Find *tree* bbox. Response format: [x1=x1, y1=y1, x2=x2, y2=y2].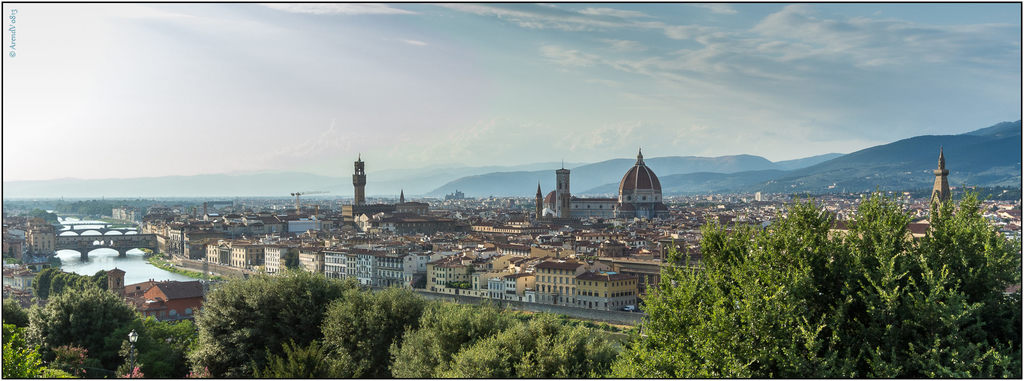
[x1=310, y1=279, x2=440, y2=380].
